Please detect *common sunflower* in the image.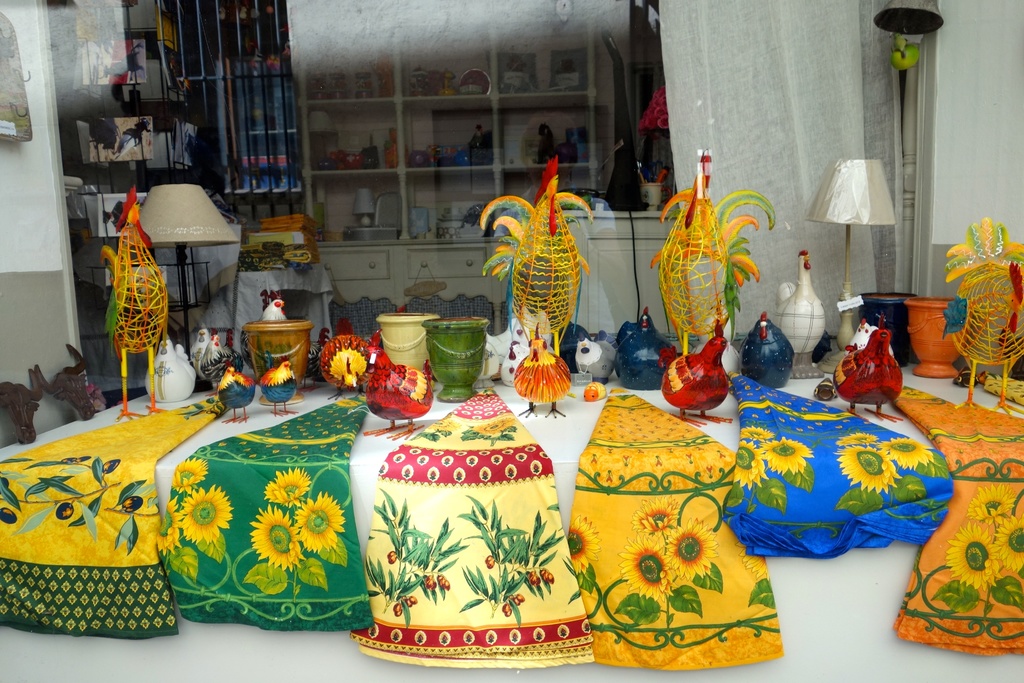
box=[296, 493, 345, 555].
